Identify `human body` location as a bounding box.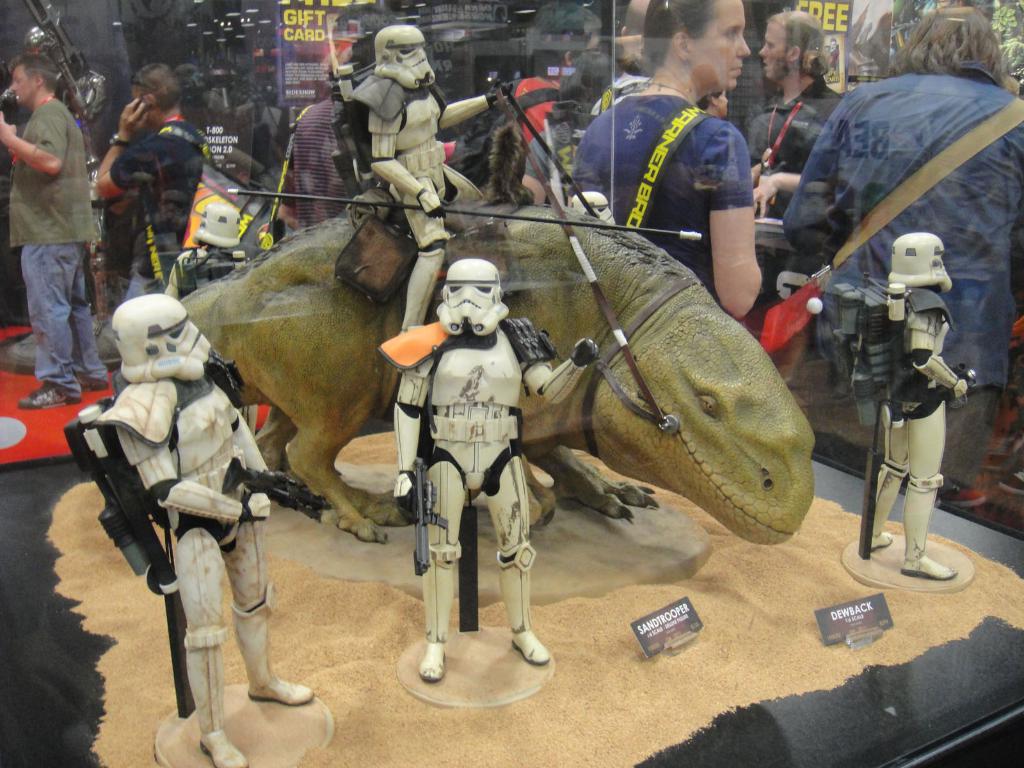
l=861, t=285, r=970, b=582.
